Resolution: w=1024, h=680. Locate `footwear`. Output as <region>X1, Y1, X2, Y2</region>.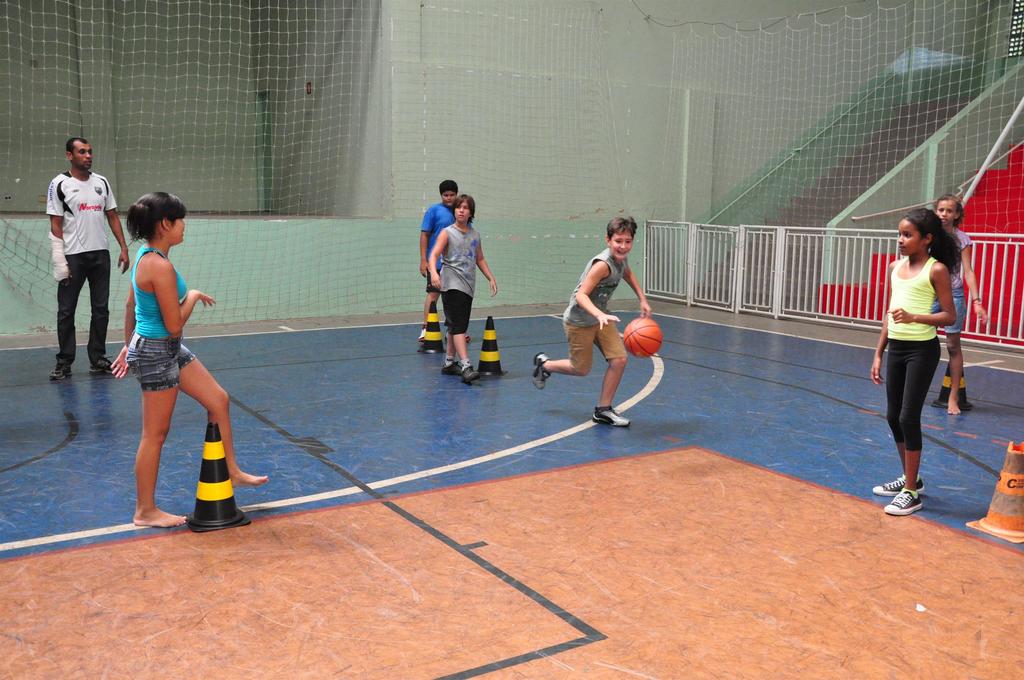
<region>89, 355, 114, 376</region>.
